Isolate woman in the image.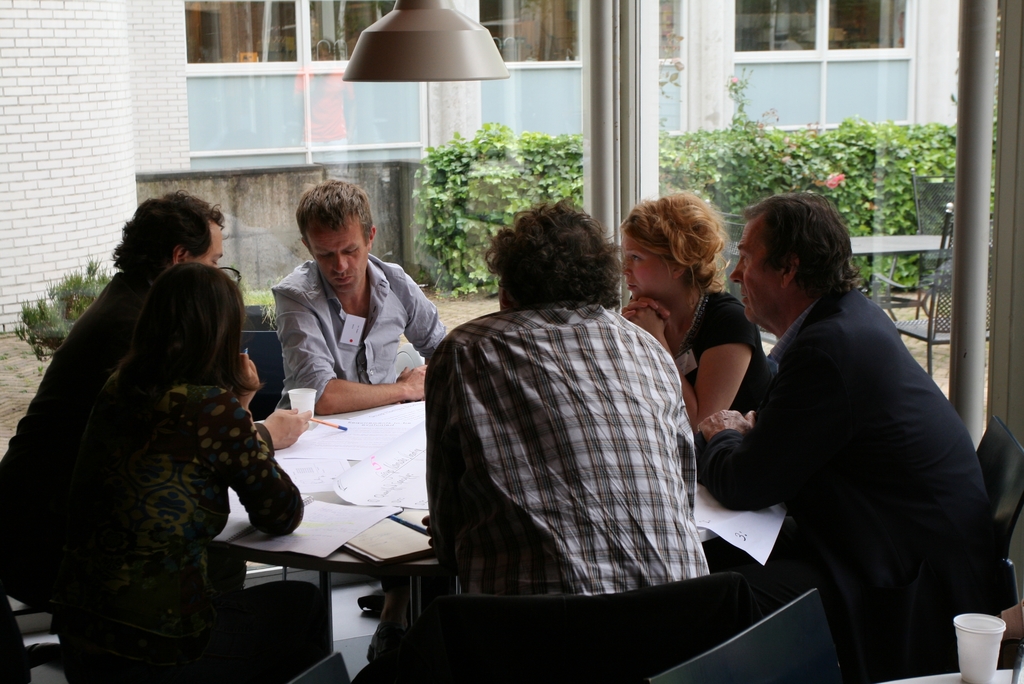
Isolated region: [31, 190, 284, 683].
